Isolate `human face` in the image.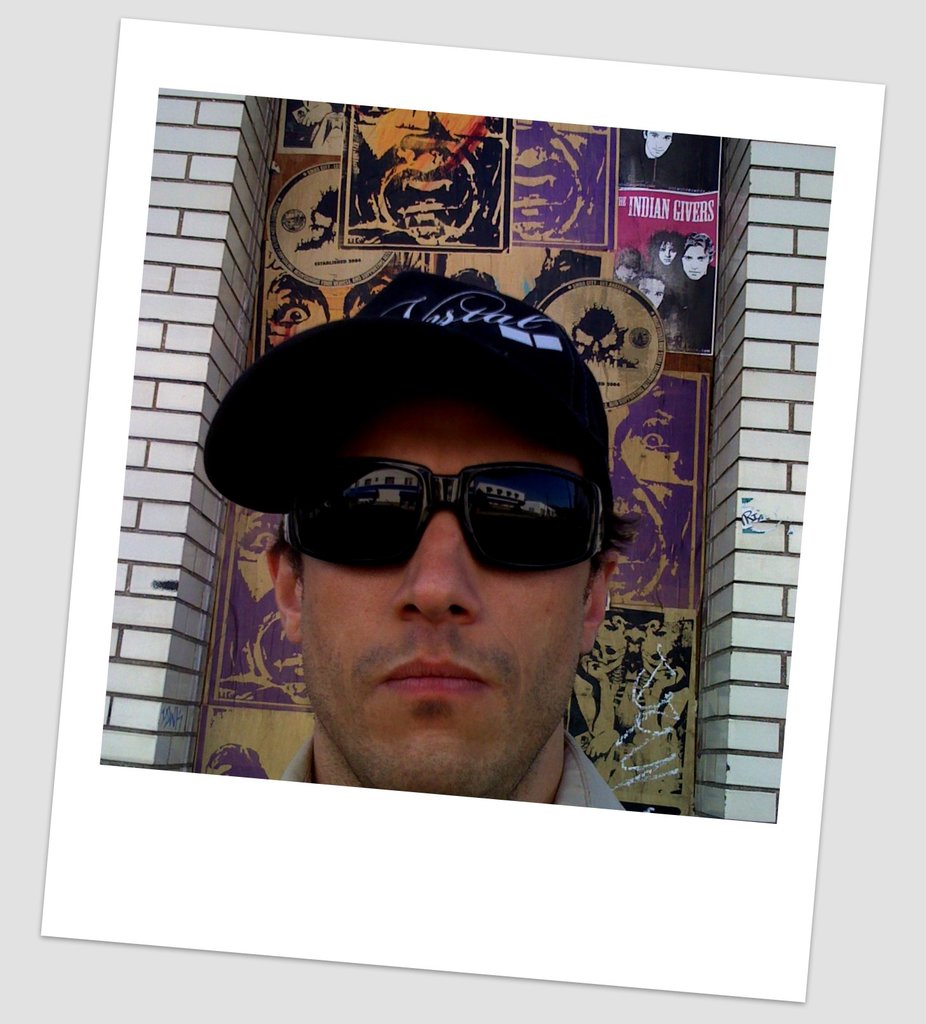
Isolated region: box(648, 132, 674, 158).
